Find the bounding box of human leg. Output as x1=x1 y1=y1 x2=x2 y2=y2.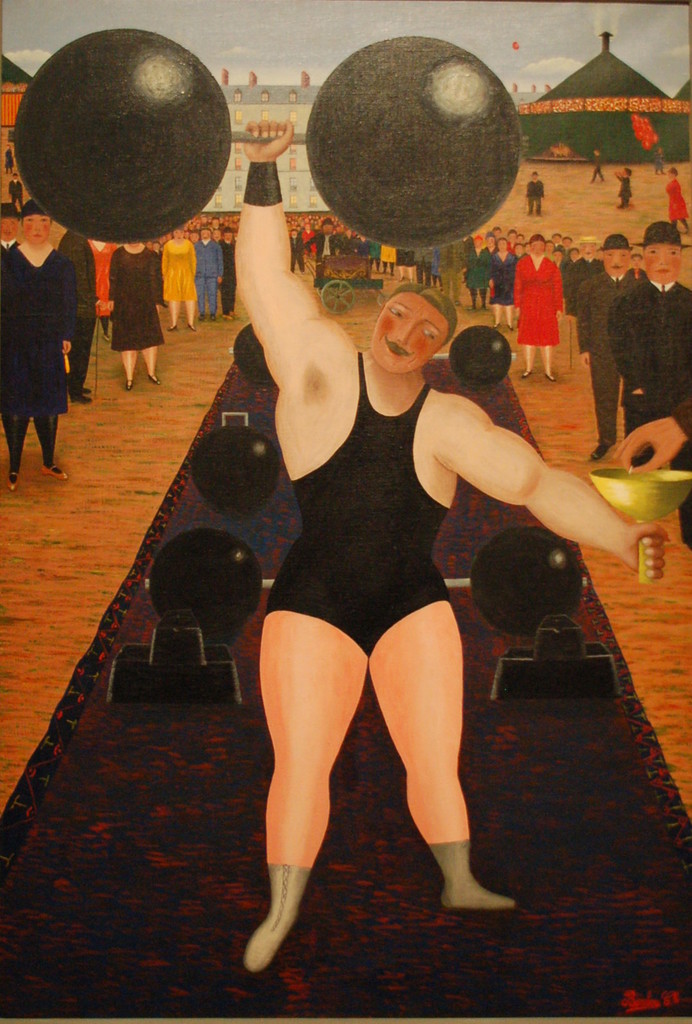
x1=529 y1=349 x2=529 y2=379.
